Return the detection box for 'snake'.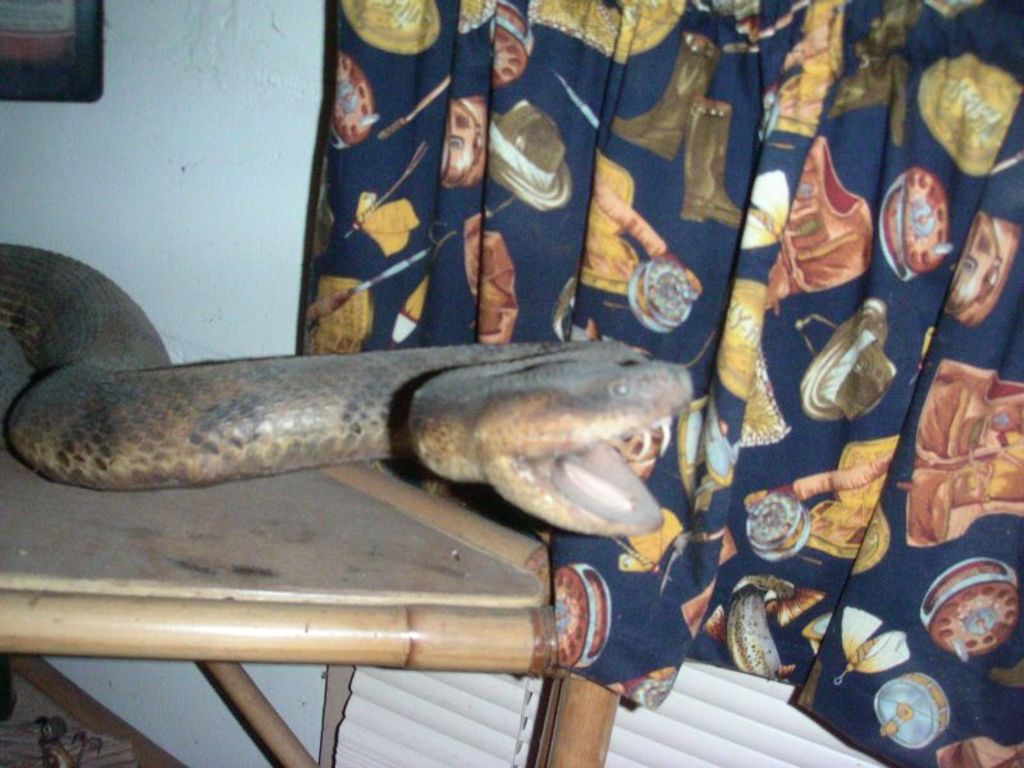
x1=0, y1=242, x2=685, y2=536.
